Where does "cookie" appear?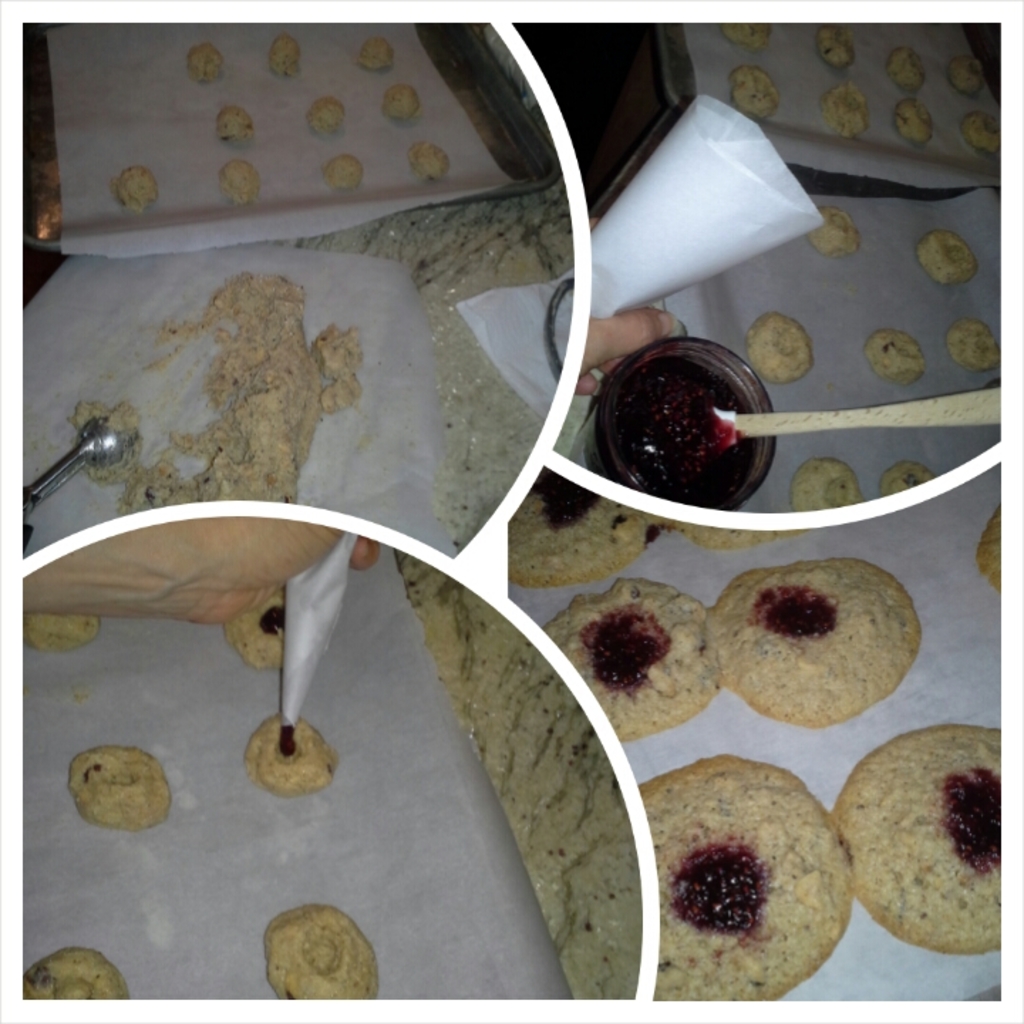
Appears at BBox(815, 20, 859, 74).
